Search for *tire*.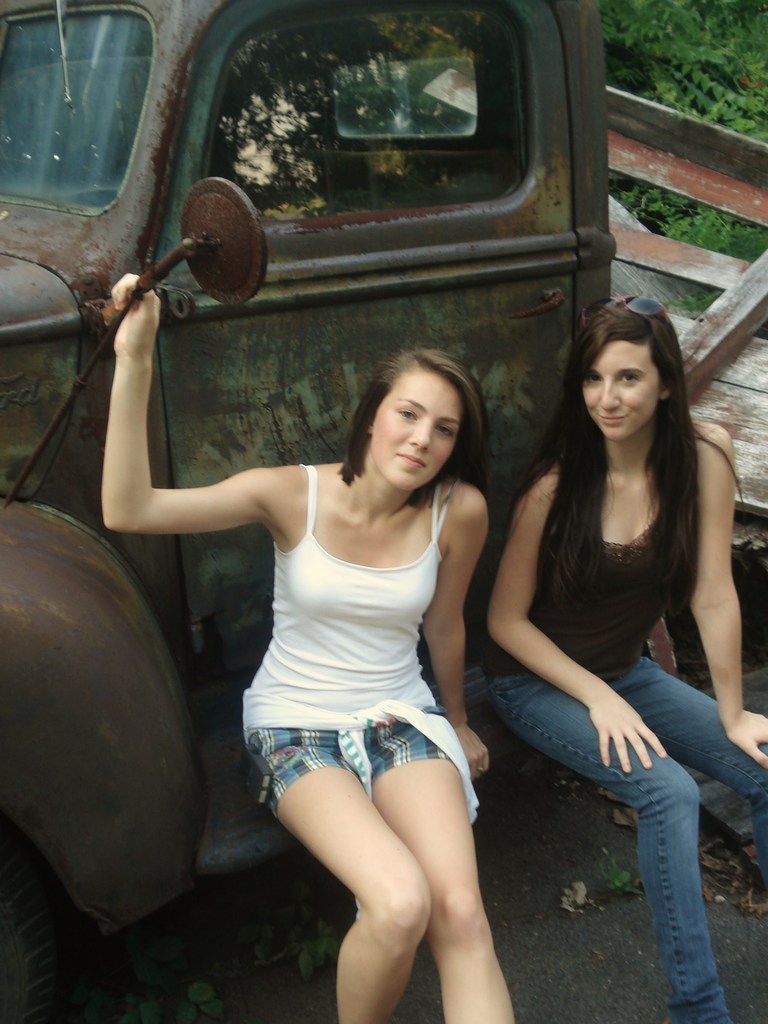
Found at box(0, 856, 74, 1023).
